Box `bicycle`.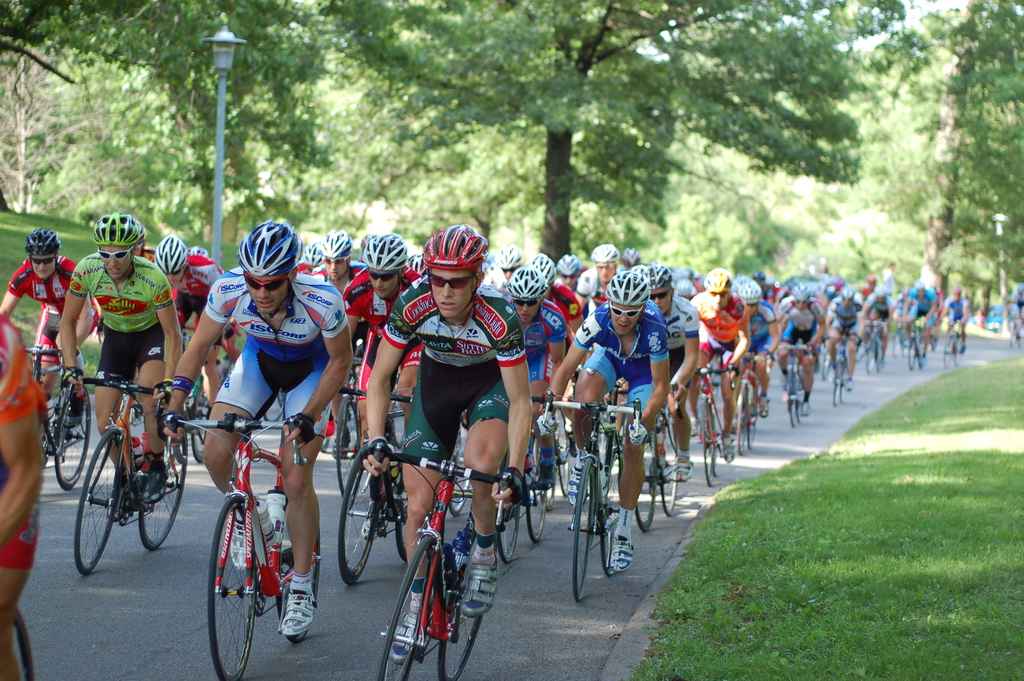
rect(549, 401, 575, 510).
